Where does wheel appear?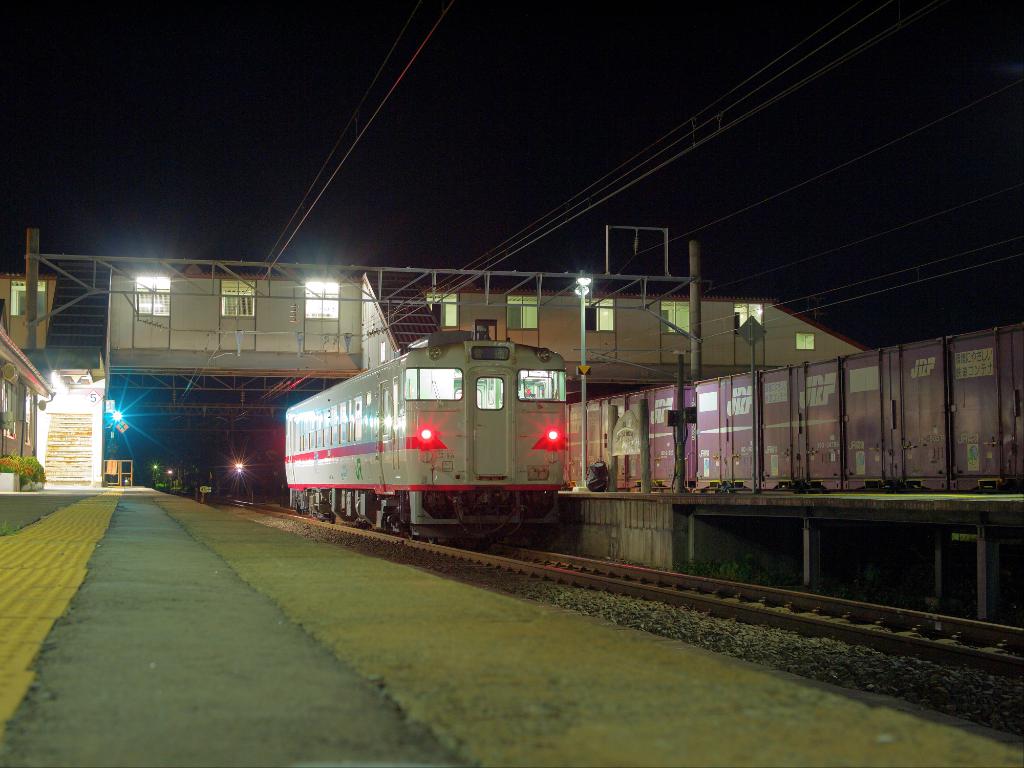
Appears at BBox(408, 531, 417, 540).
